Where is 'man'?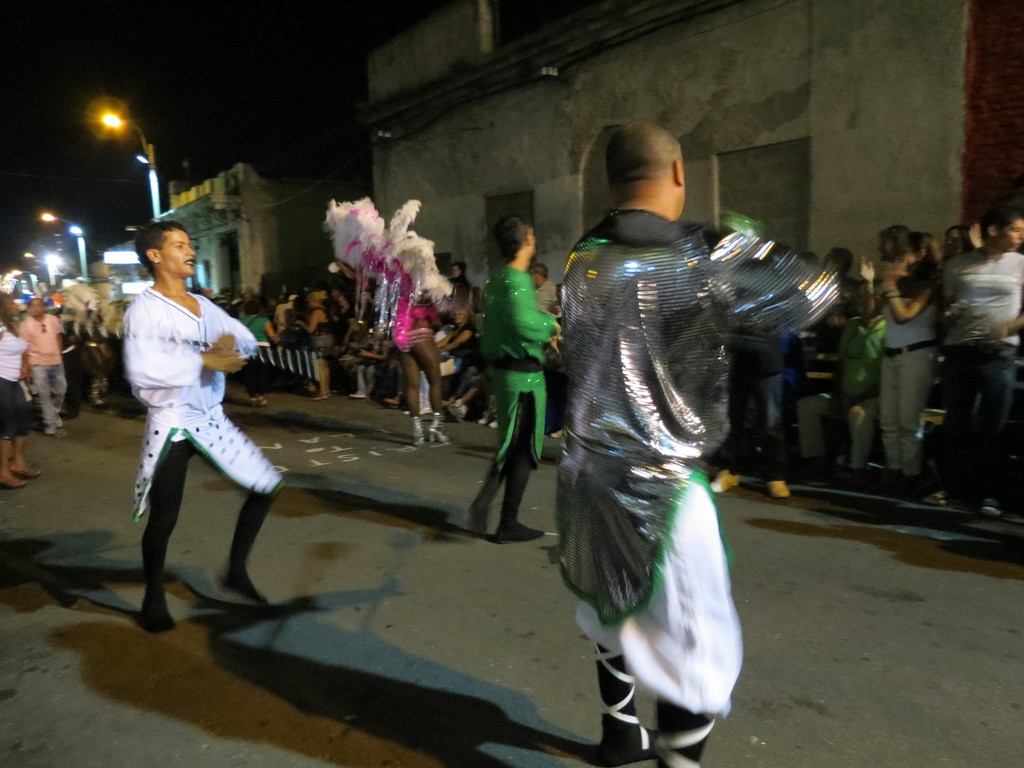
(left=530, top=262, right=556, bottom=312).
